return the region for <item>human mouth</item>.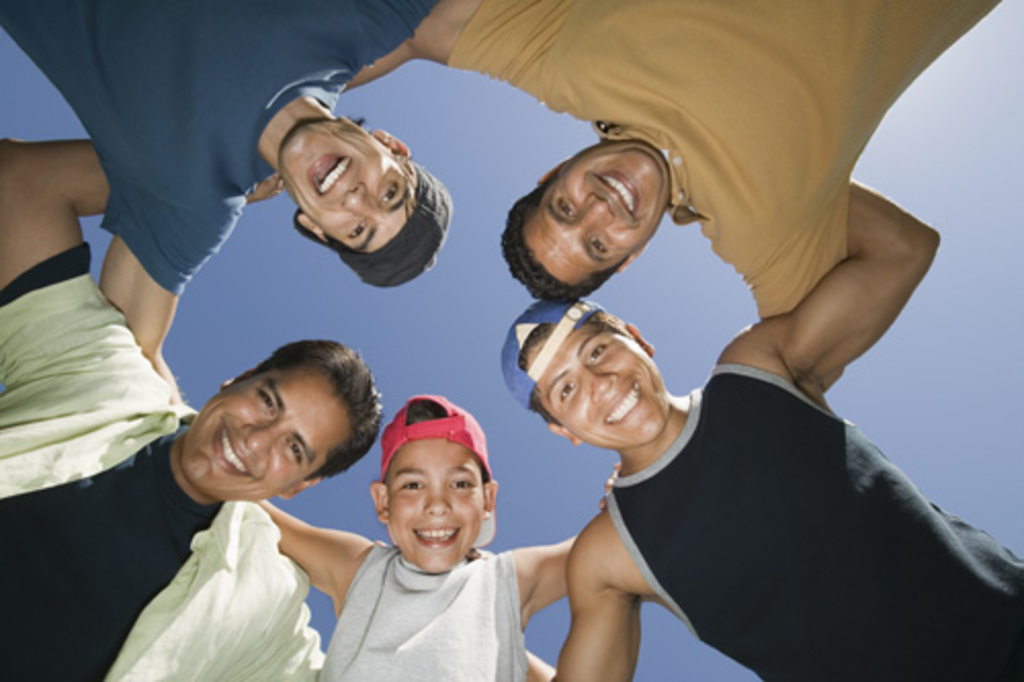
detection(596, 379, 647, 424).
